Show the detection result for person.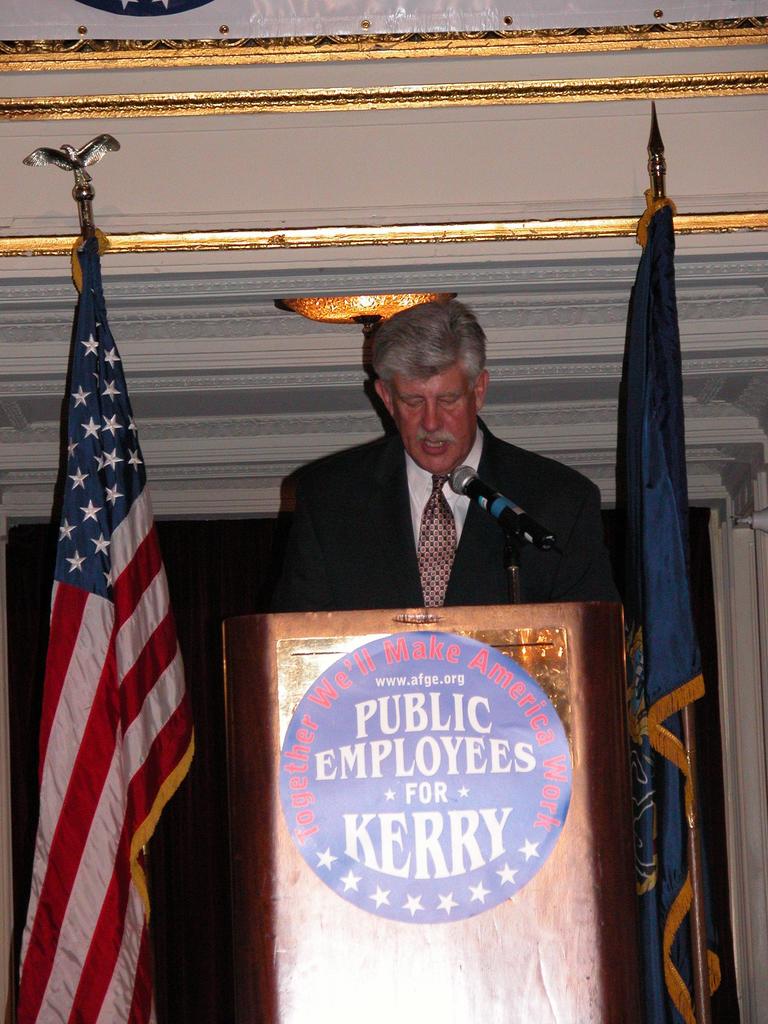
202/294/590/658.
